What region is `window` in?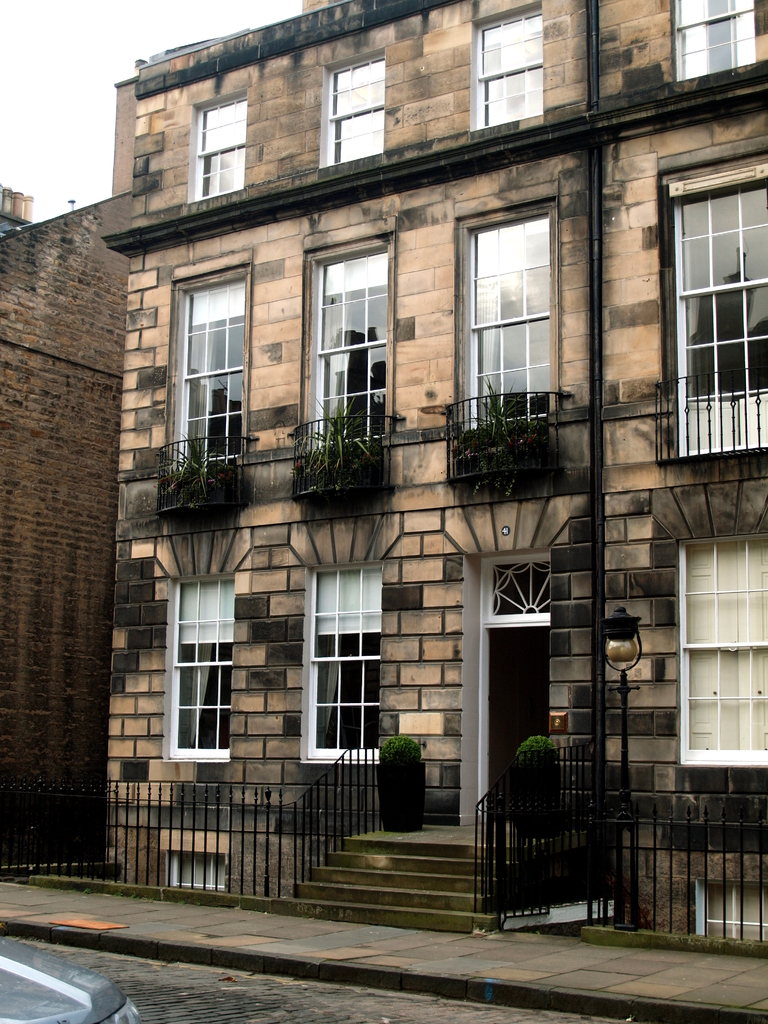
<box>670,0,757,100</box>.
